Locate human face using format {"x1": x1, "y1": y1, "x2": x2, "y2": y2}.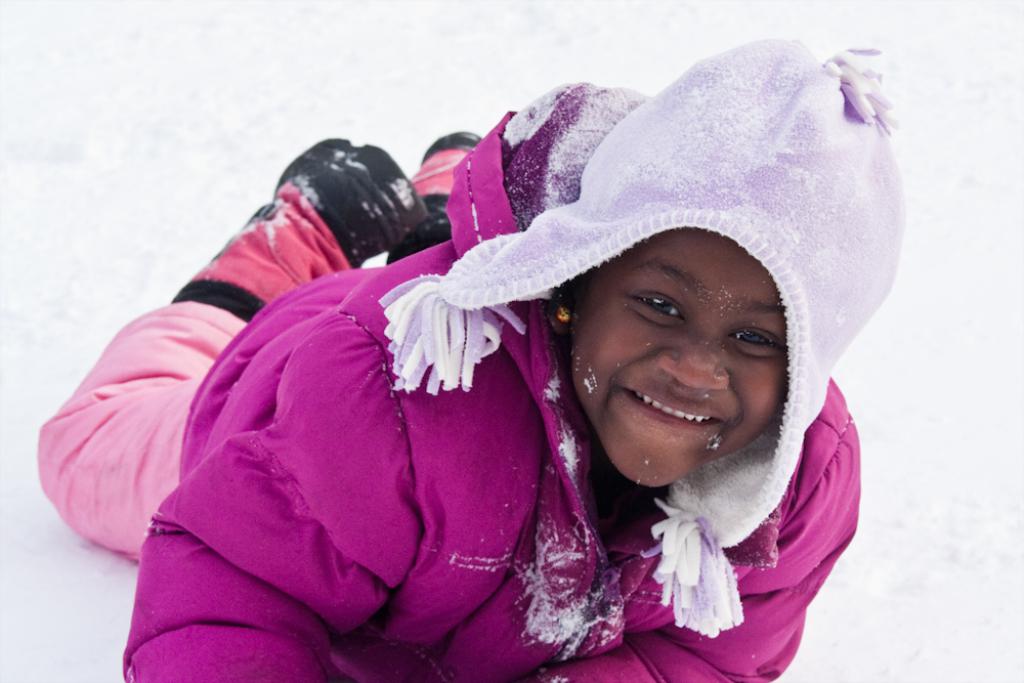
{"x1": 571, "y1": 236, "x2": 782, "y2": 496}.
